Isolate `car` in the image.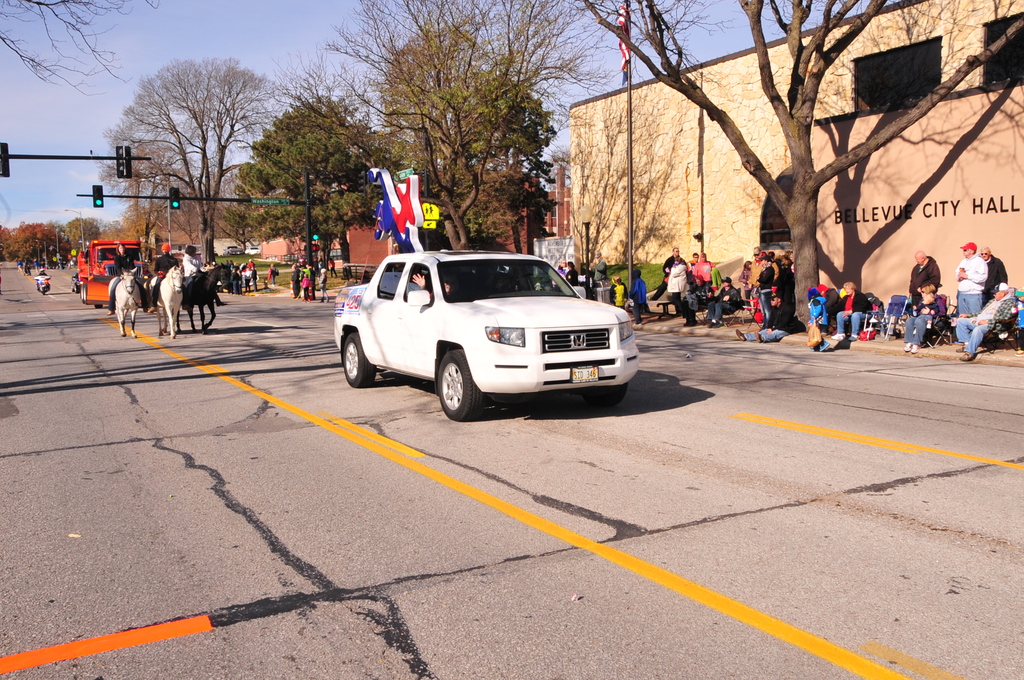
Isolated region: 335 239 651 419.
